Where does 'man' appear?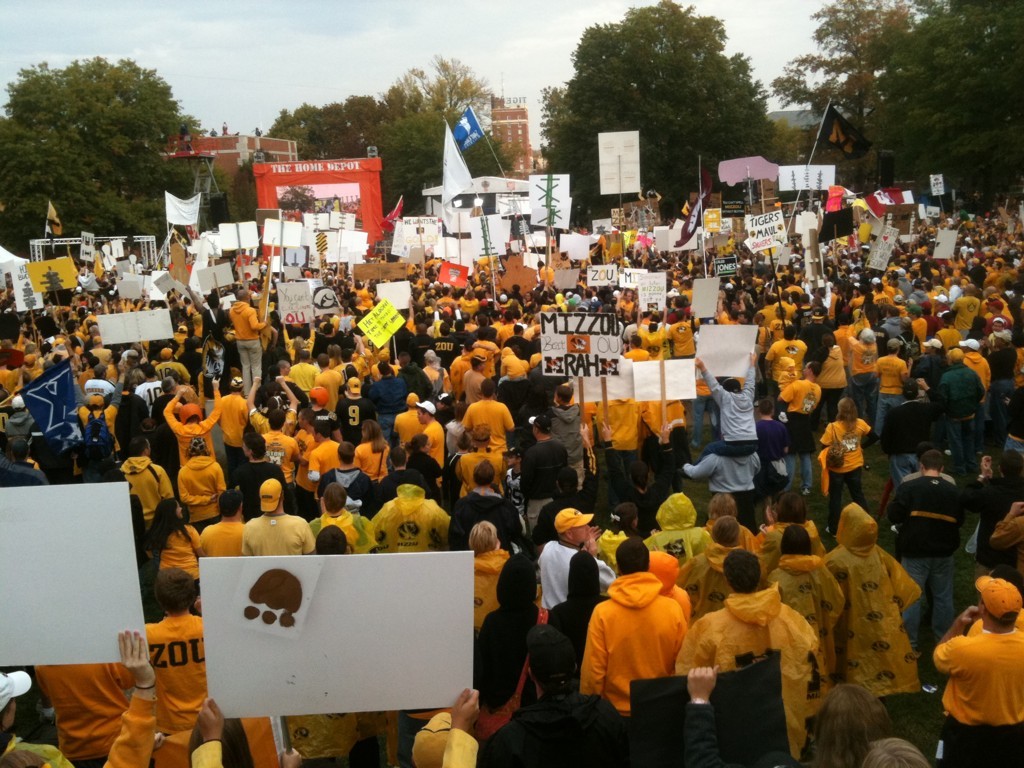
Appears at {"x1": 522, "y1": 417, "x2": 567, "y2": 517}.
